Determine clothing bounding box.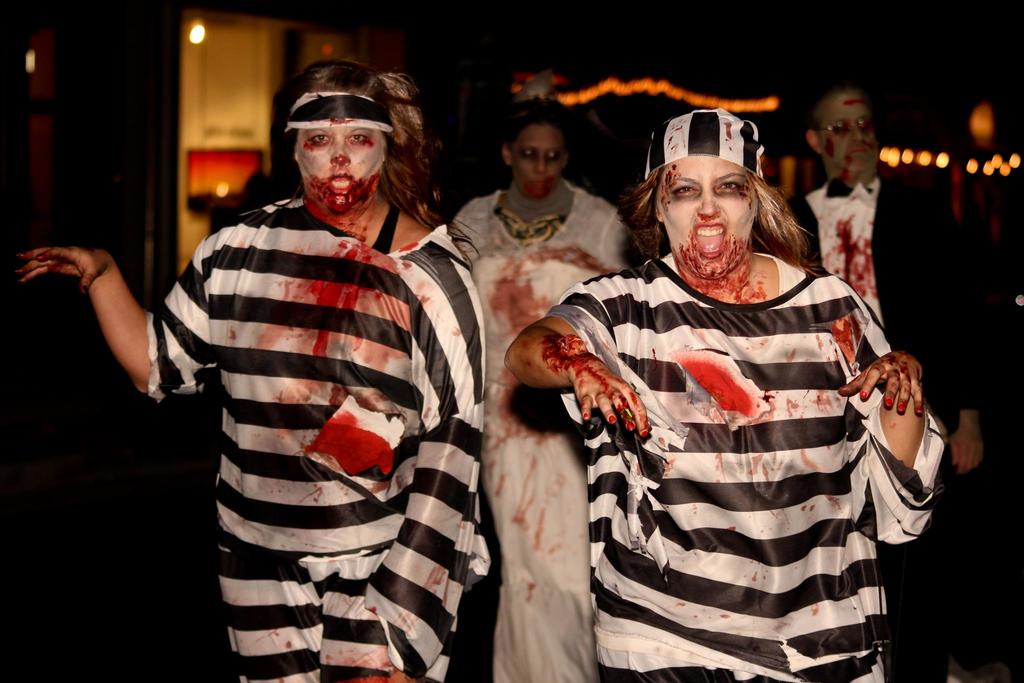
Determined: x1=790, y1=165, x2=986, y2=682.
